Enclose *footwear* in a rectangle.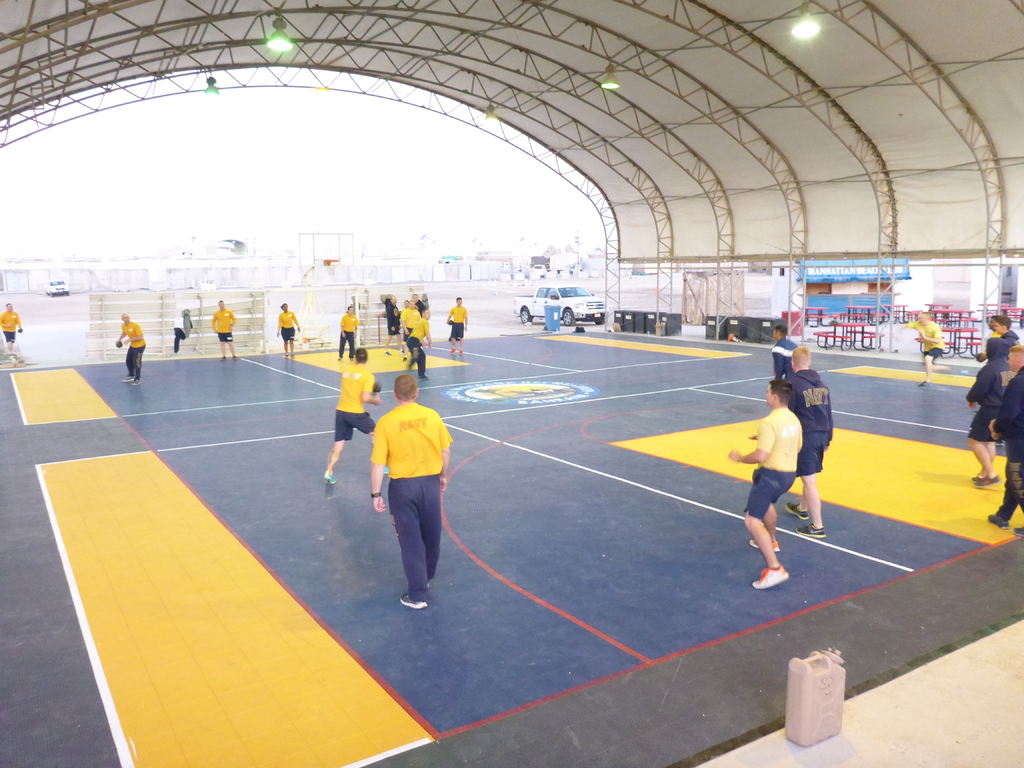
[left=915, top=380, right=934, bottom=390].
